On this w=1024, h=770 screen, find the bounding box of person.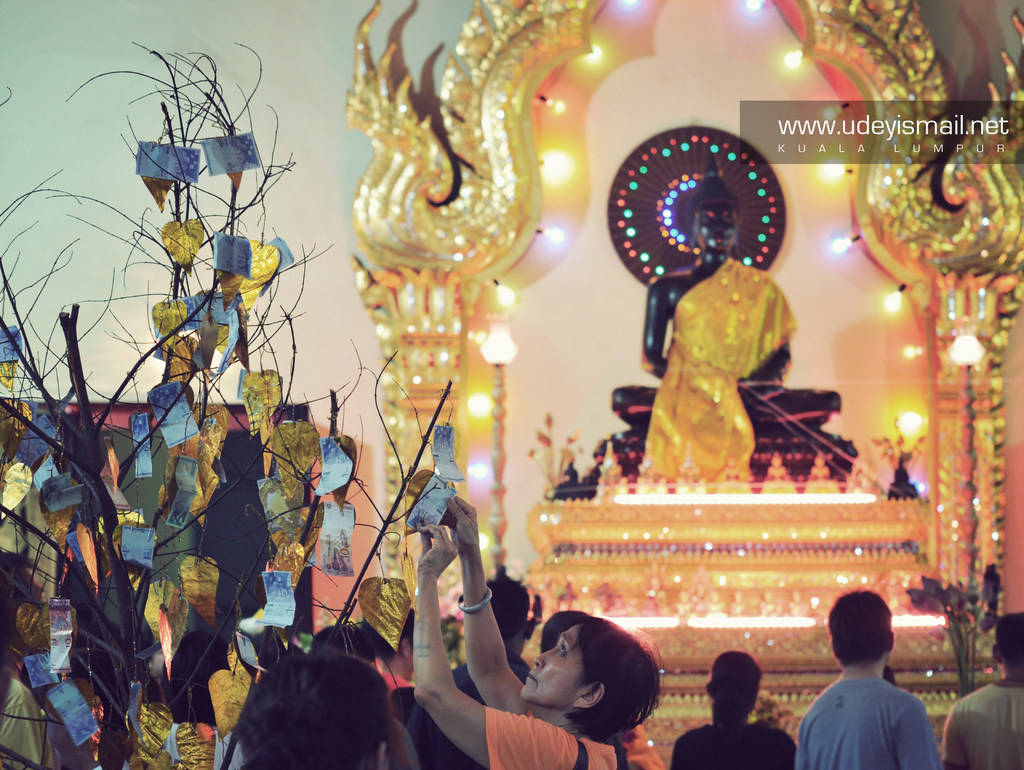
Bounding box: 671,643,801,769.
